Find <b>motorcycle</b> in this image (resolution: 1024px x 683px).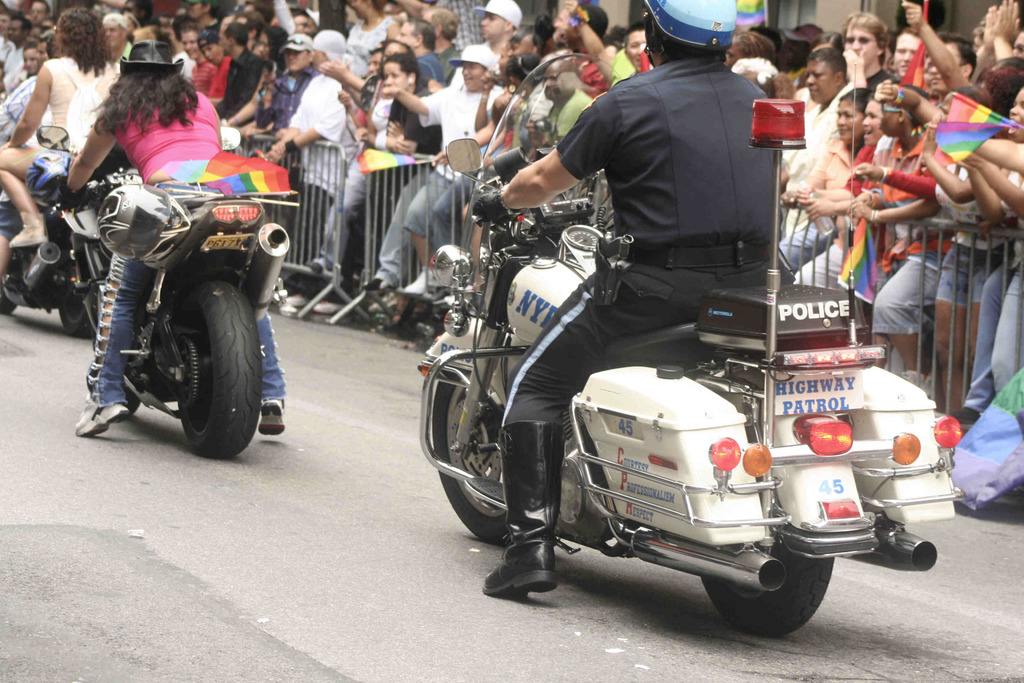
select_region(60, 129, 294, 473).
